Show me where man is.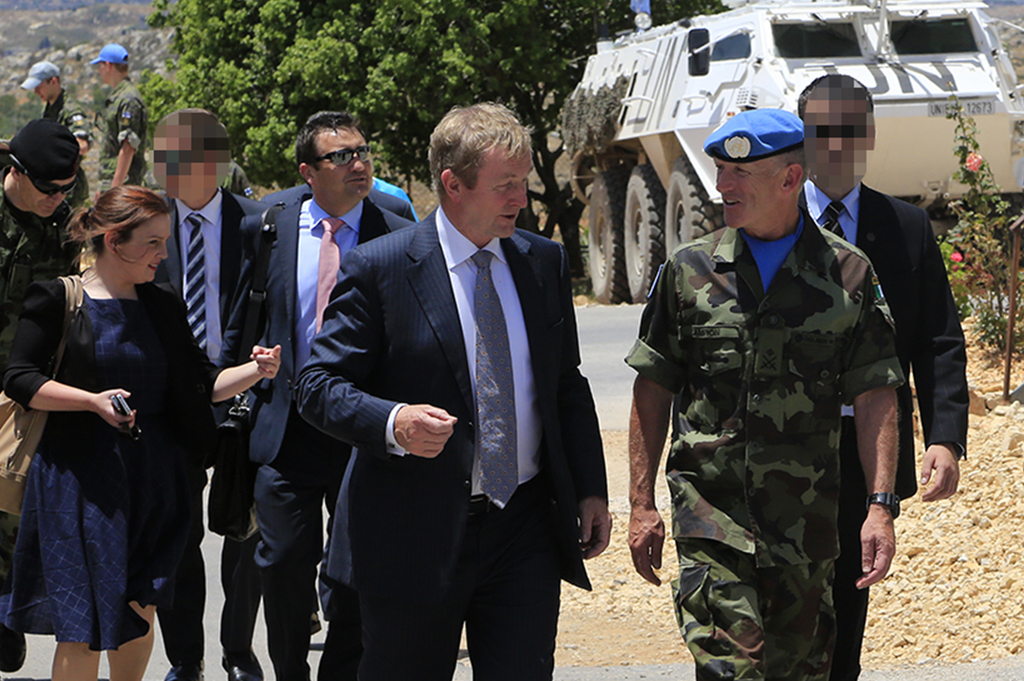
man is at BBox(154, 106, 268, 680).
